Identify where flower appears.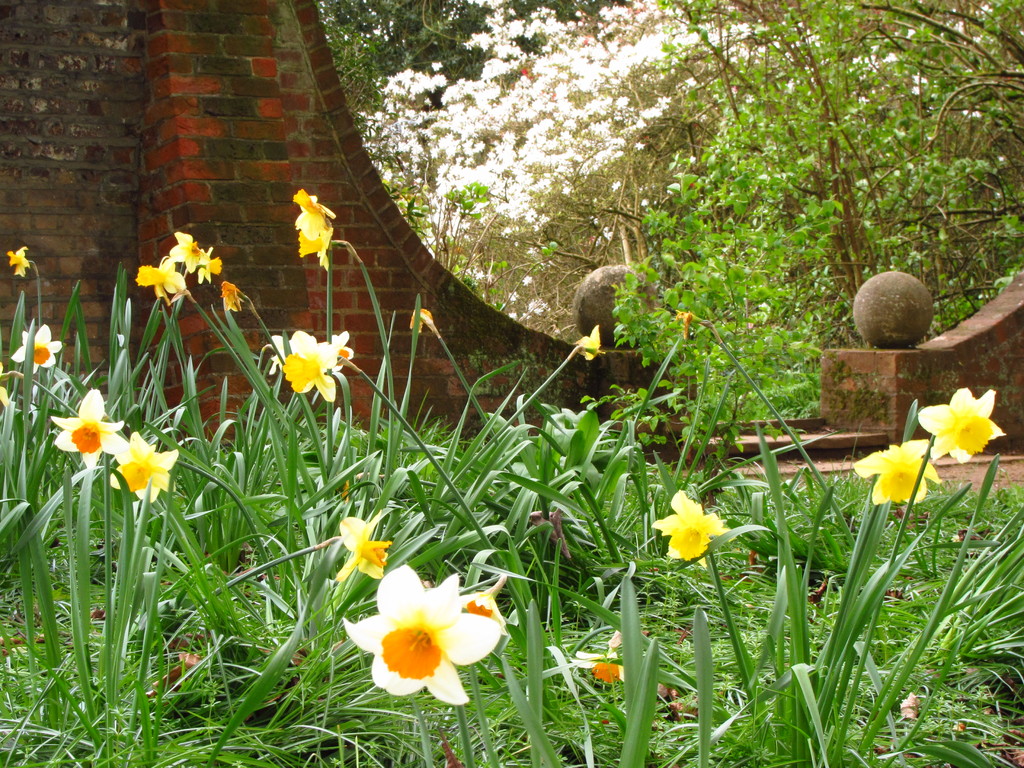
Appears at (190,256,234,286).
